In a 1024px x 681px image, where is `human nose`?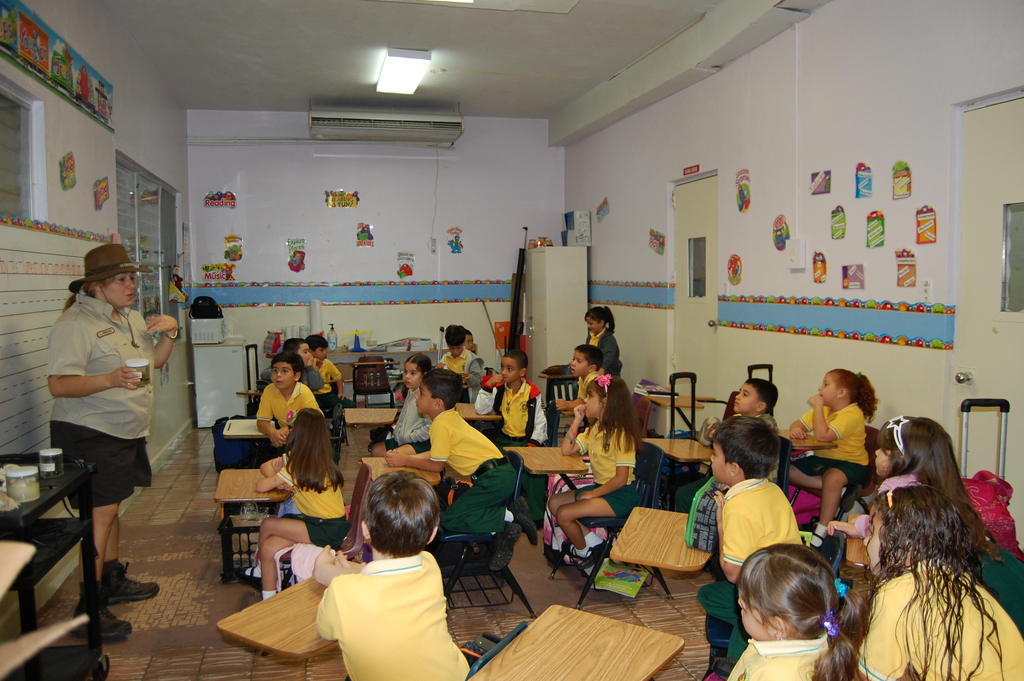
box(501, 368, 508, 375).
